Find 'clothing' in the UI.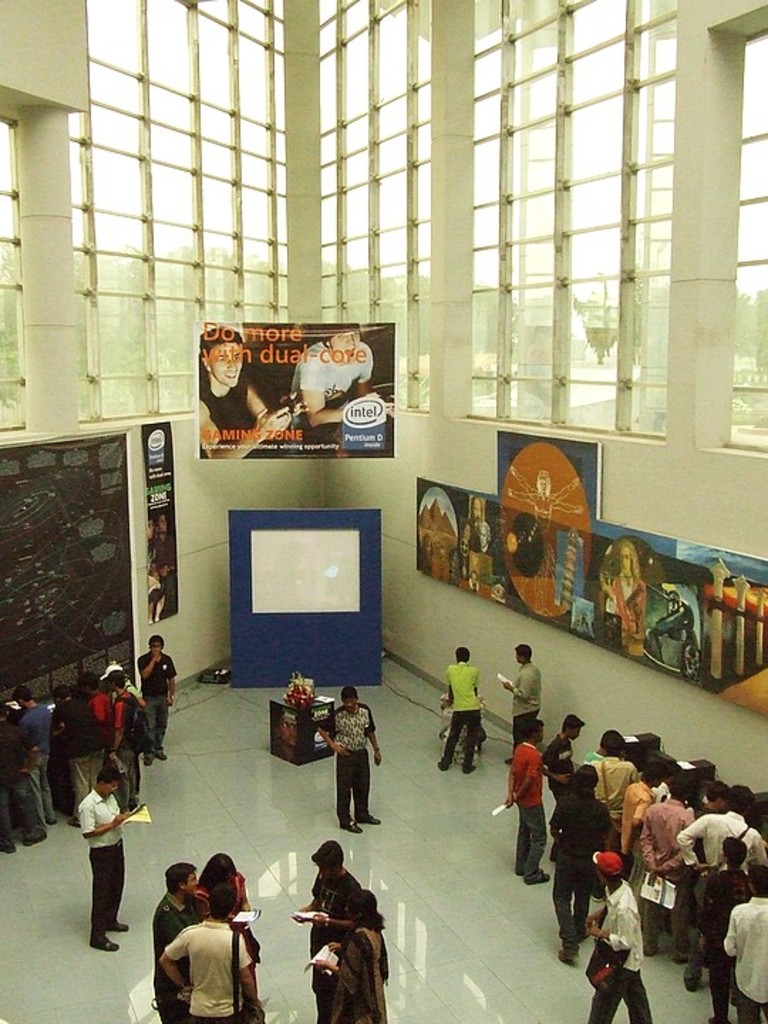
UI element at (317,703,388,832).
